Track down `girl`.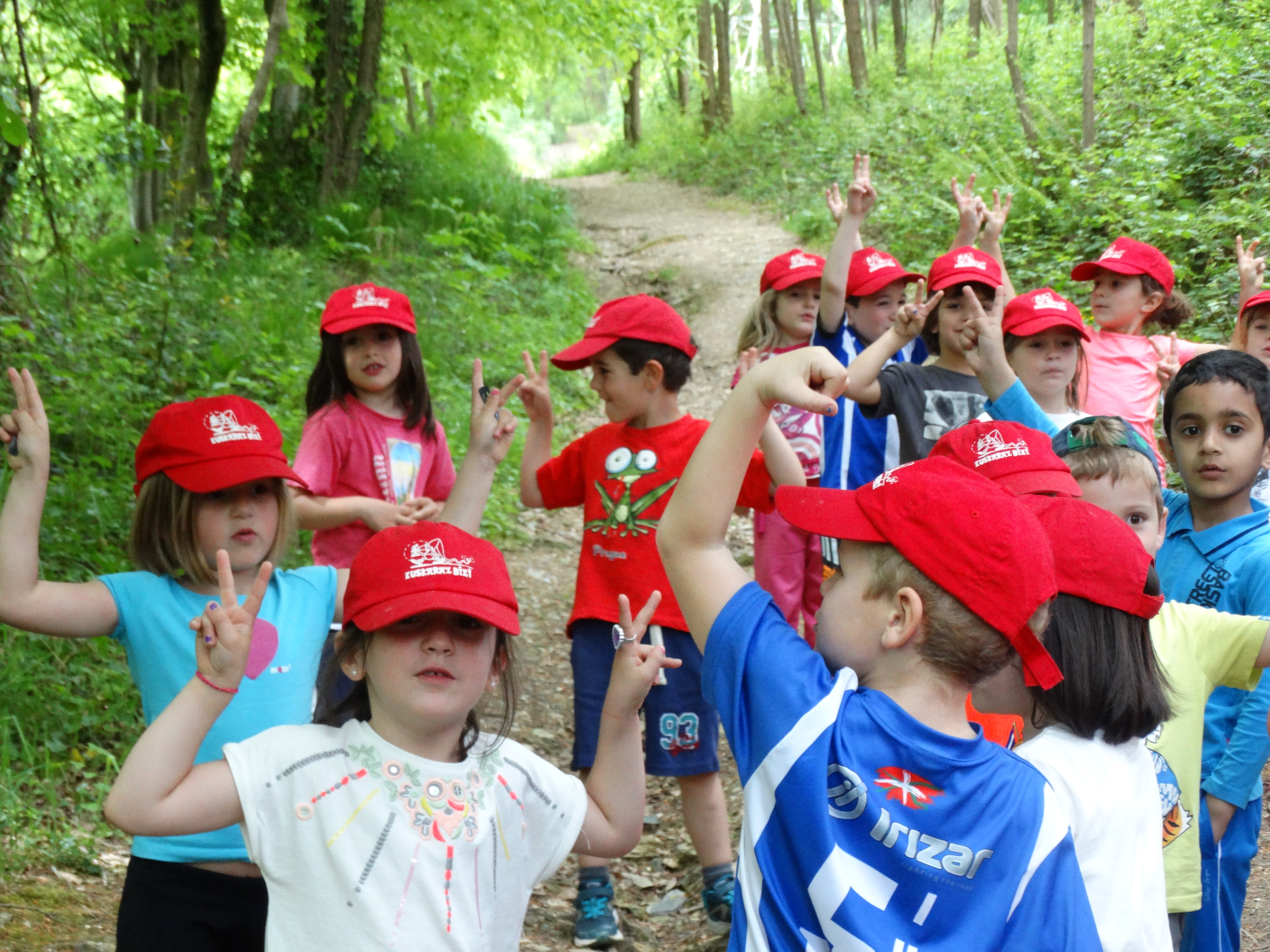
Tracked to left=0, top=88, right=127, bottom=232.
